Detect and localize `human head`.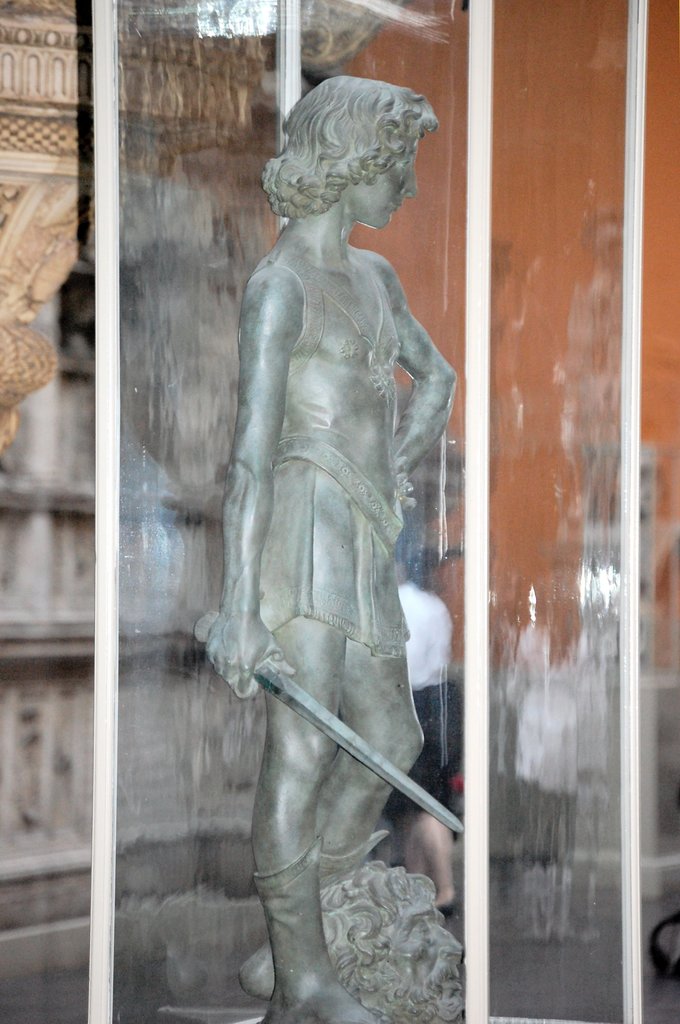
Localized at <region>260, 75, 442, 241</region>.
